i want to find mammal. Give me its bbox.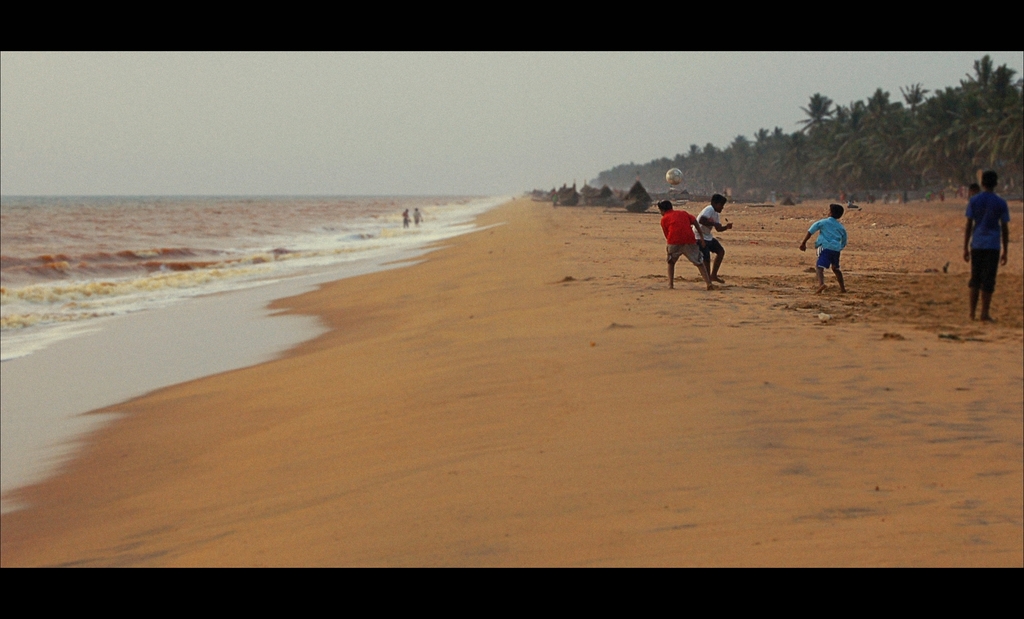
BBox(939, 189, 943, 201).
